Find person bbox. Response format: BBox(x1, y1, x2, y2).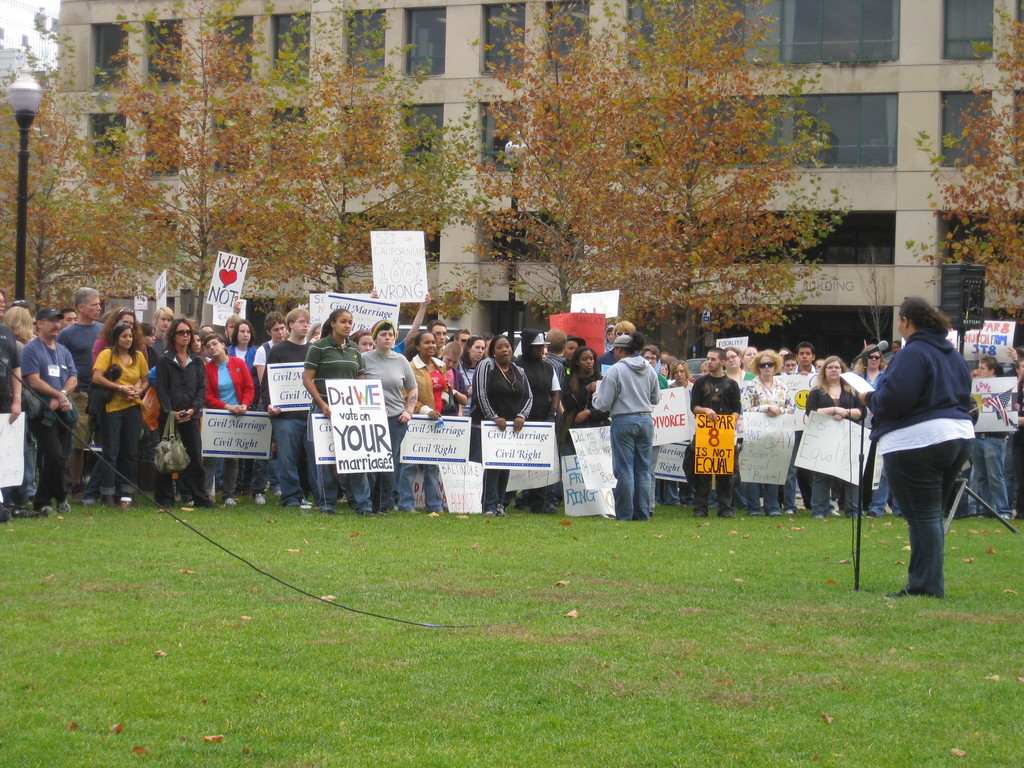
BBox(91, 321, 147, 507).
